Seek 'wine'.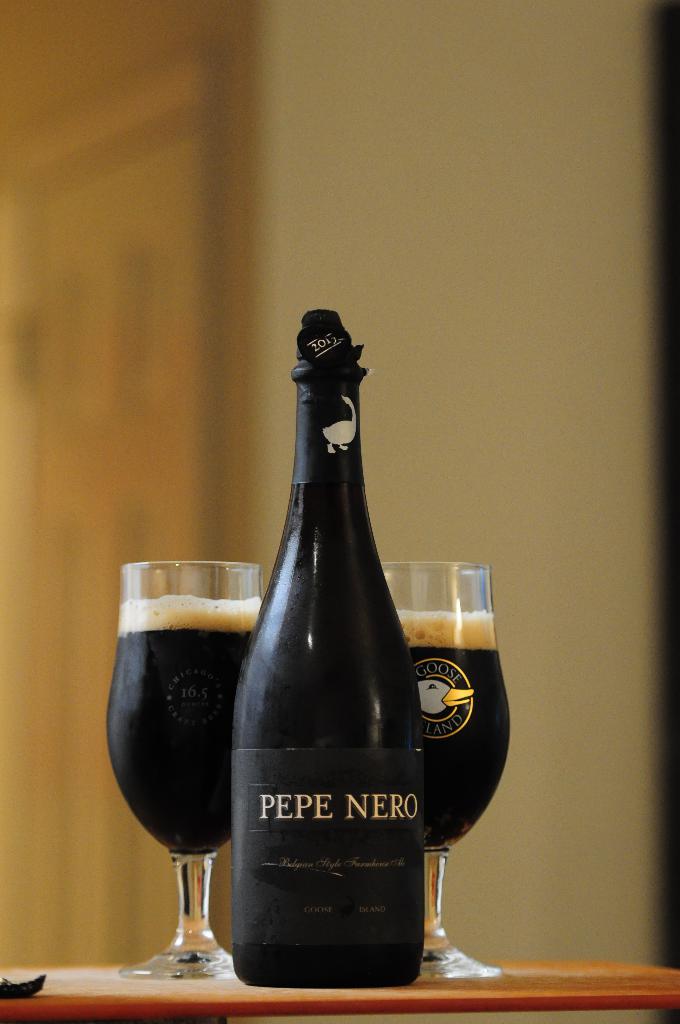
x1=233 y1=305 x2=421 y2=986.
